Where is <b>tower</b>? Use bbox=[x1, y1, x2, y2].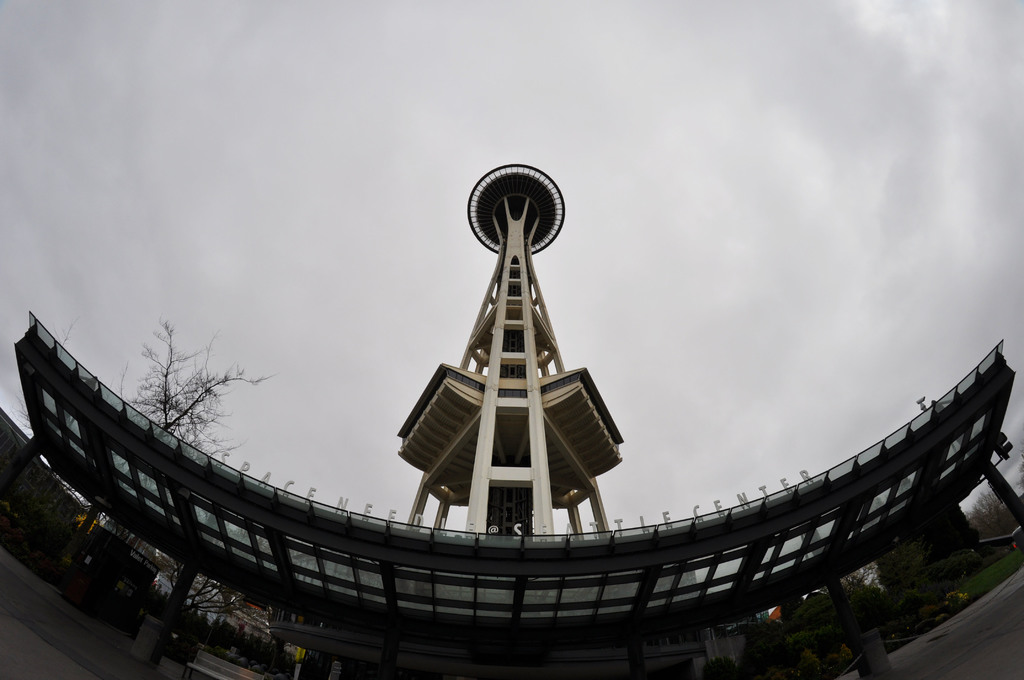
bbox=[399, 163, 625, 541].
